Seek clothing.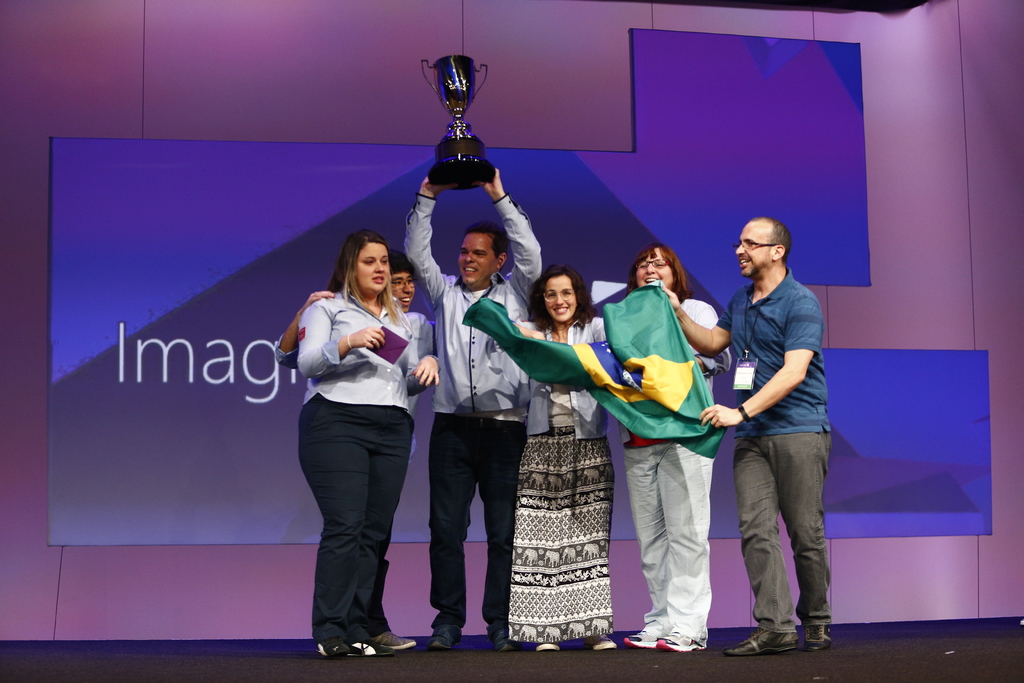
crop(513, 316, 607, 648).
